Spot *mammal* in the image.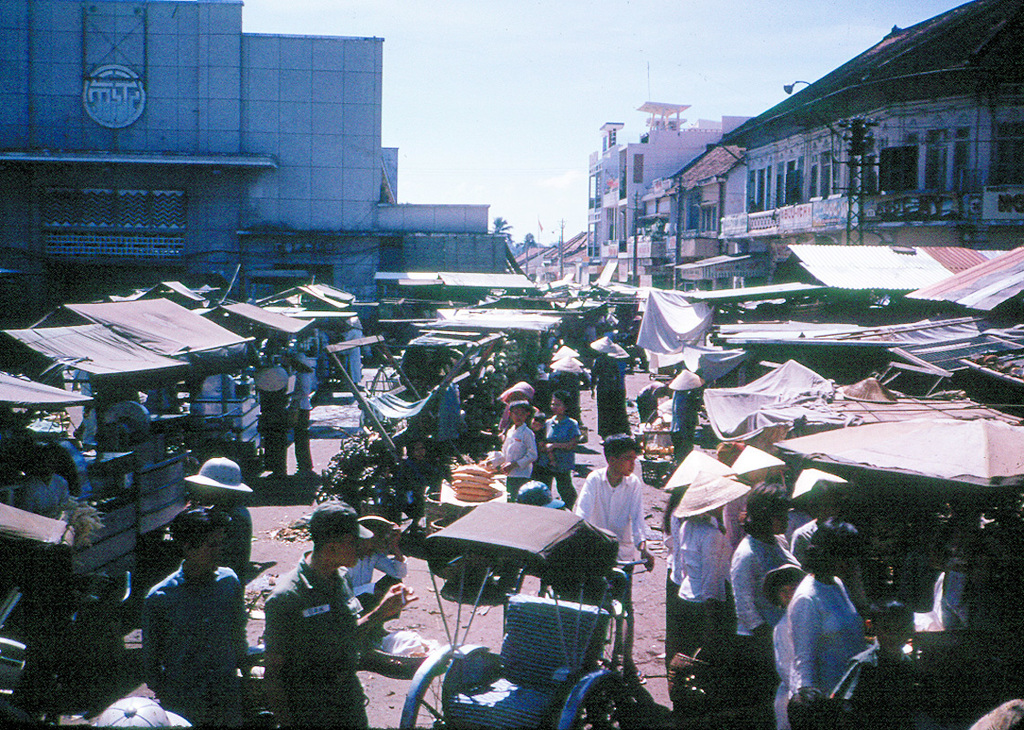
*mammal* found at <box>789,471,866,609</box>.
